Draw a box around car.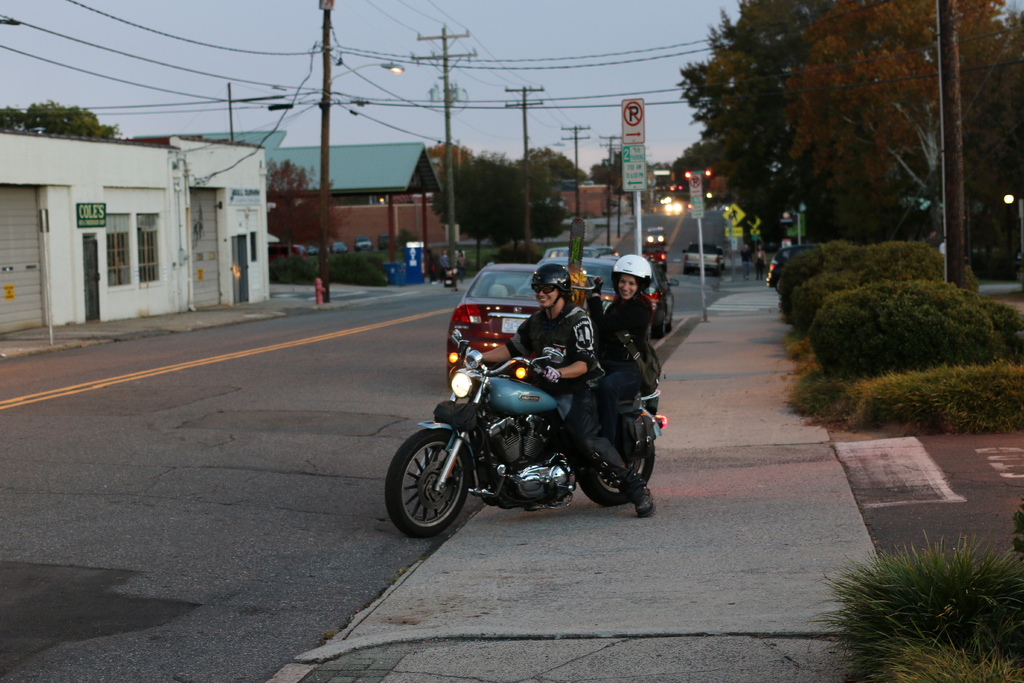
(540,258,671,334).
